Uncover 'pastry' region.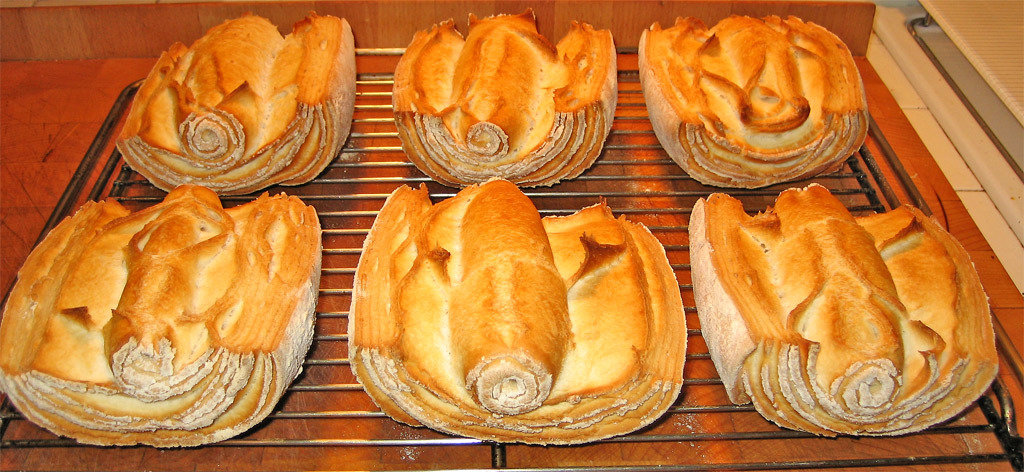
Uncovered: <bbox>112, 7, 358, 197</bbox>.
